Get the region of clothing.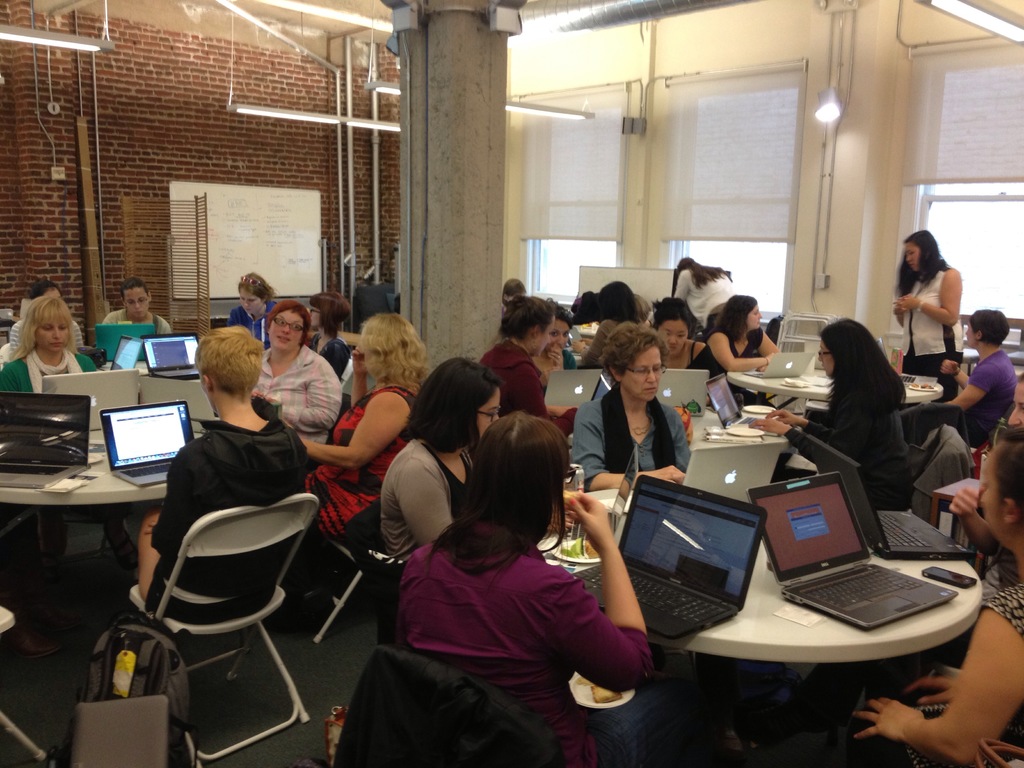
pyautogui.locateOnScreen(789, 371, 916, 520).
